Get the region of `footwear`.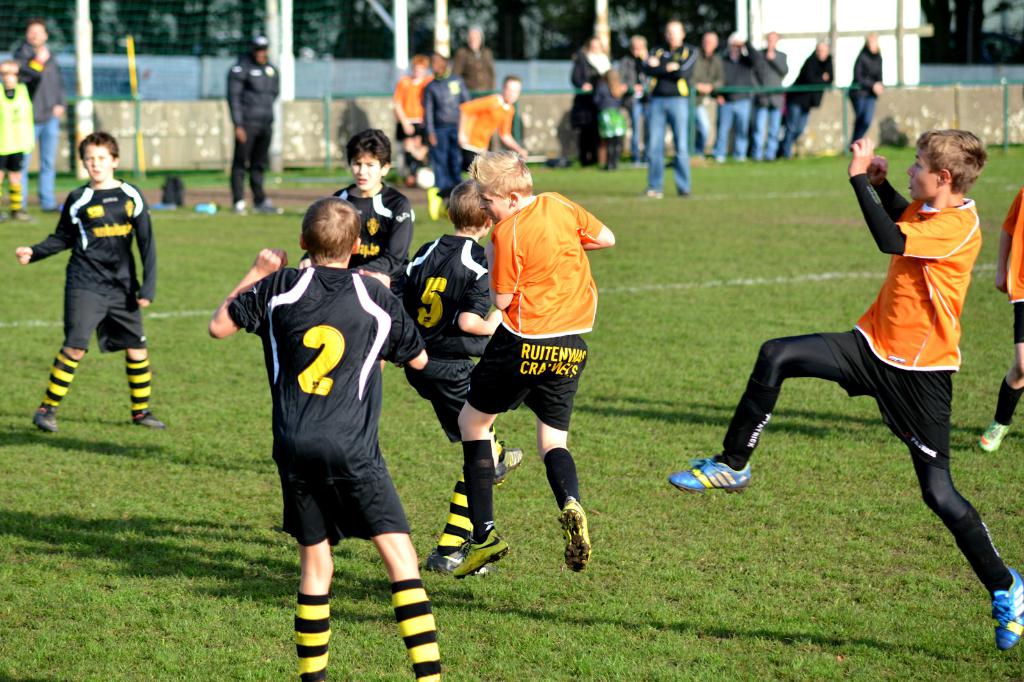
box(132, 408, 163, 426).
